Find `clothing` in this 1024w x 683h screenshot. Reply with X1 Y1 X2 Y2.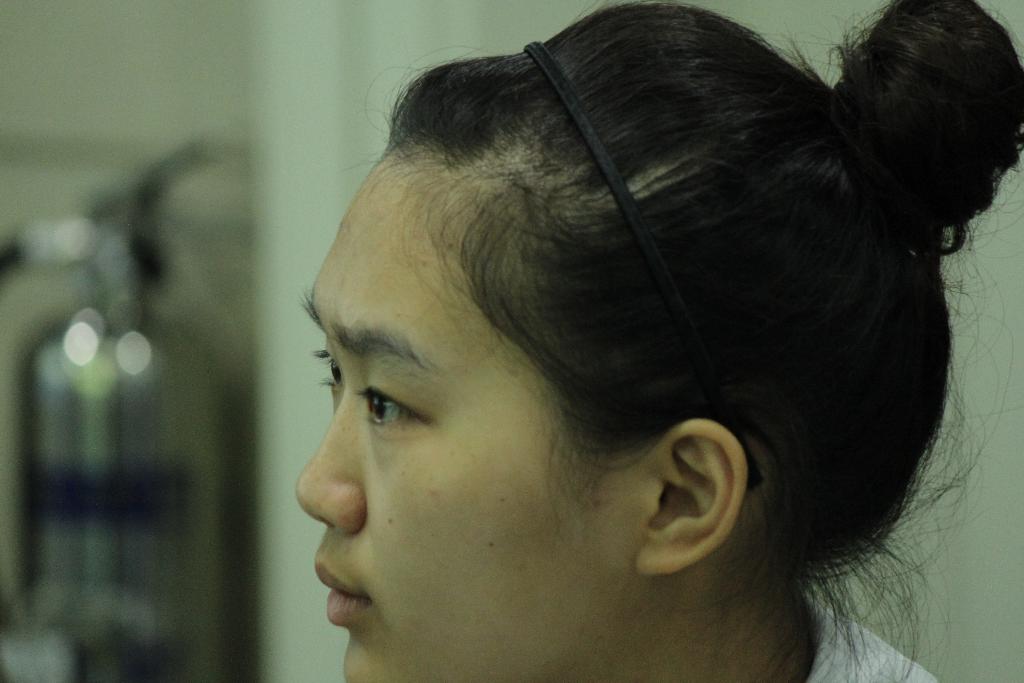
806 598 938 682.
